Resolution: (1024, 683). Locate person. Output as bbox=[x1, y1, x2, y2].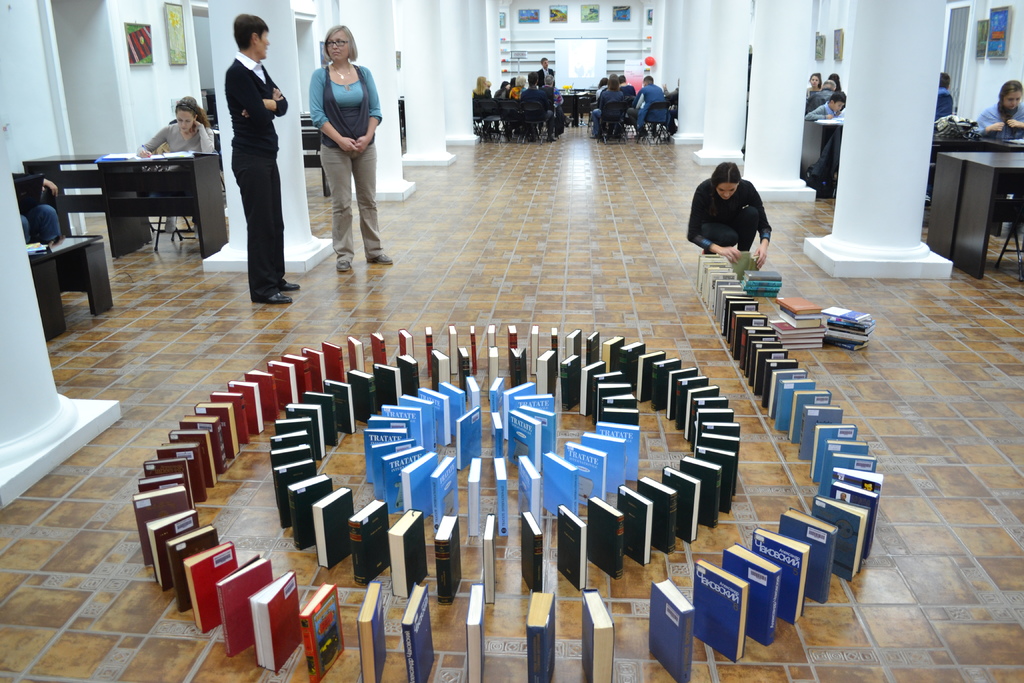
bbox=[968, 78, 1023, 155].
